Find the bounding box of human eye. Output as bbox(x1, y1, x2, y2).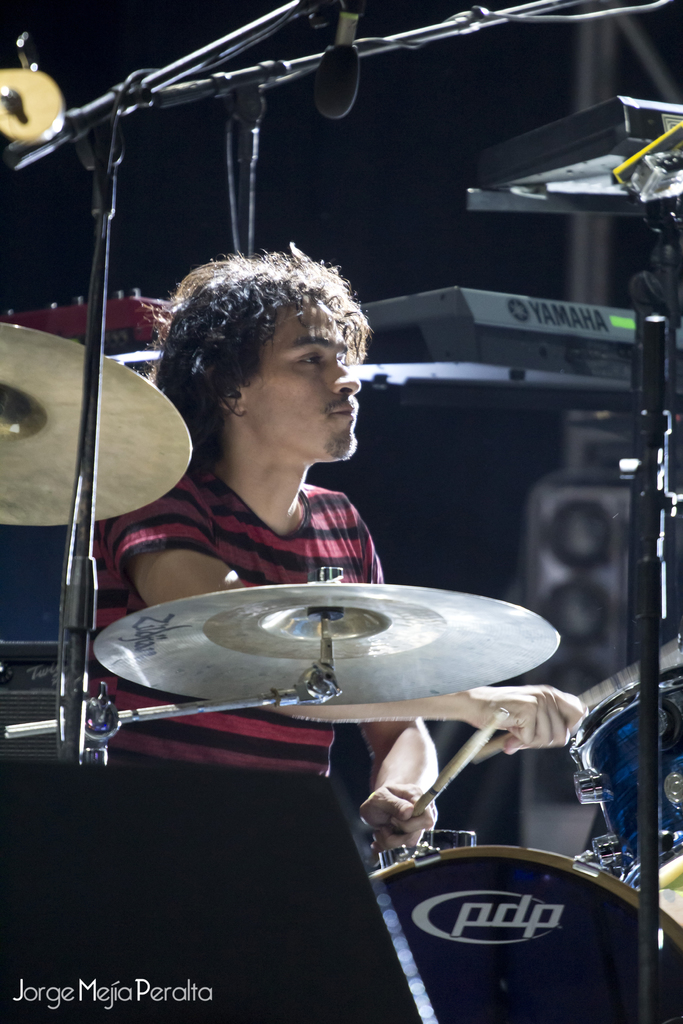
bbox(293, 349, 326, 367).
